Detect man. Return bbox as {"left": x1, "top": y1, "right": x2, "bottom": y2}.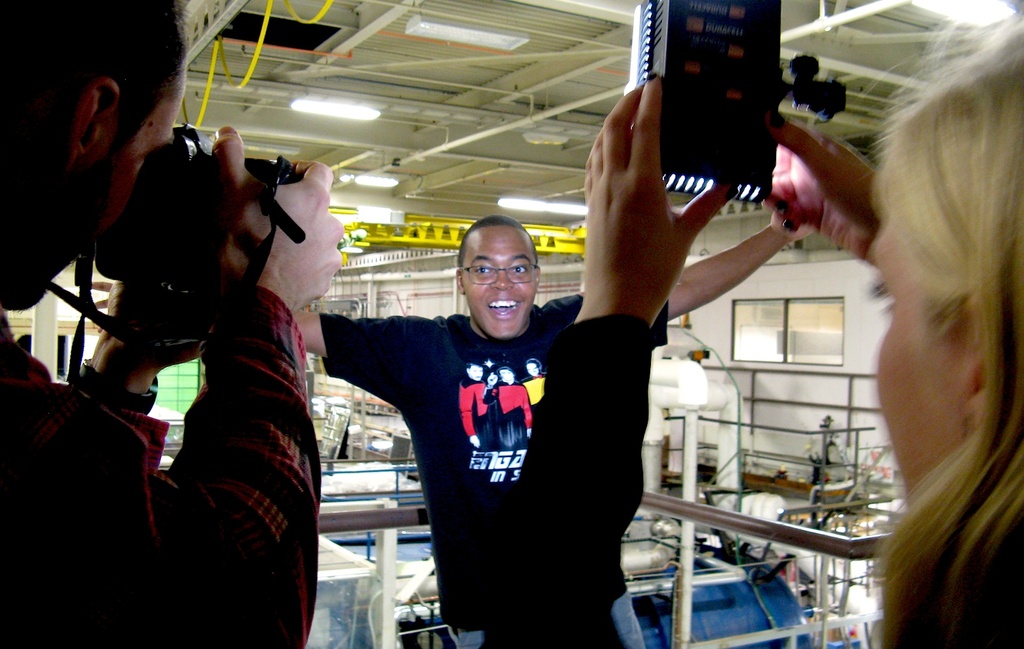
{"left": 522, "top": 360, "right": 543, "bottom": 424}.
